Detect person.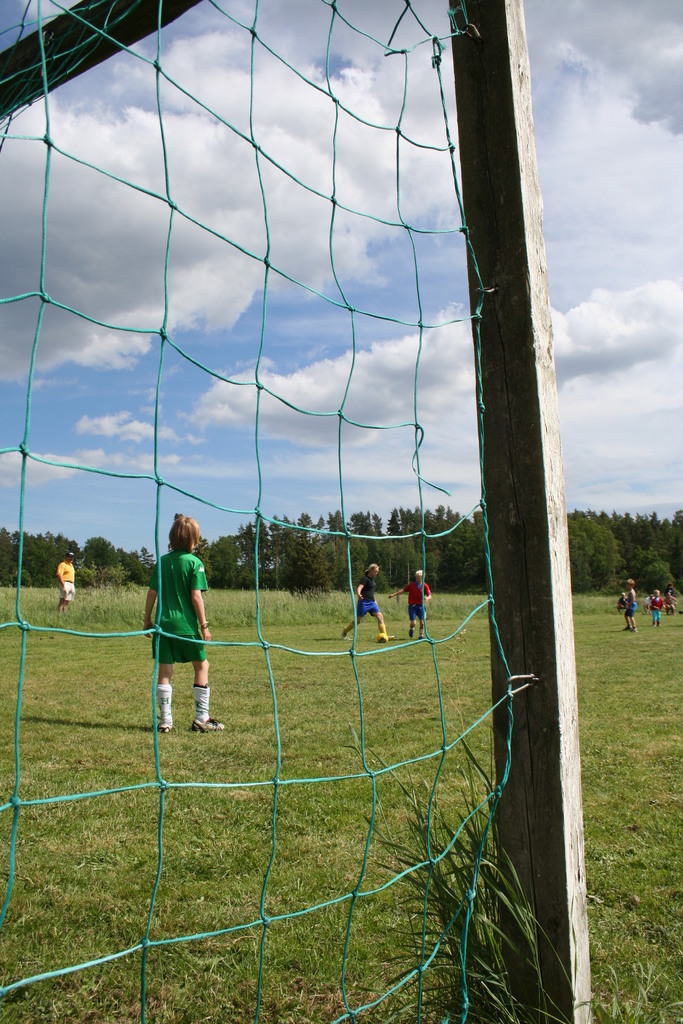
Detected at pyautogui.locateOnScreen(335, 563, 399, 646).
